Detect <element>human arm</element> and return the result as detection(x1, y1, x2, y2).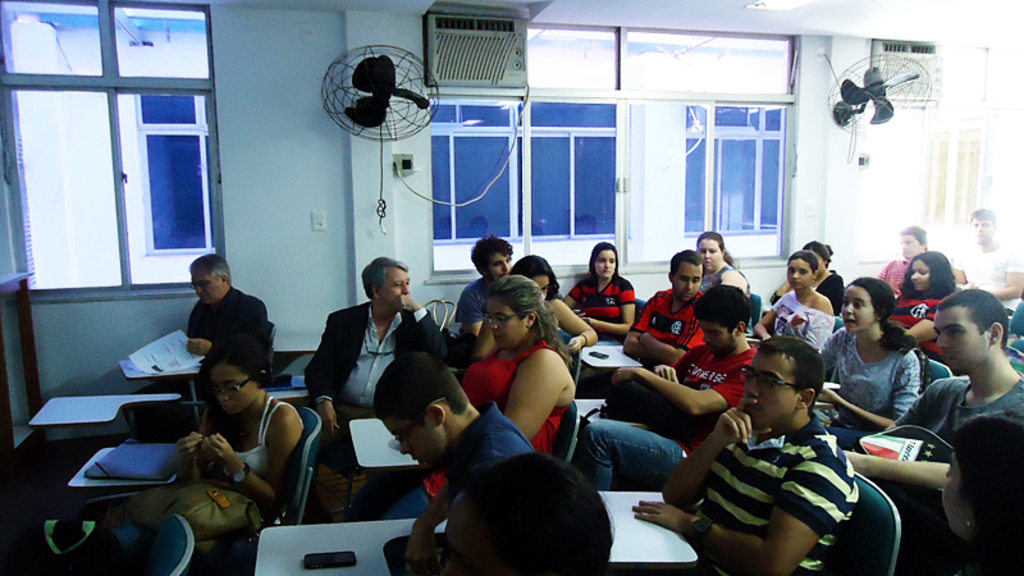
detection(790, 289, 841, 365).
